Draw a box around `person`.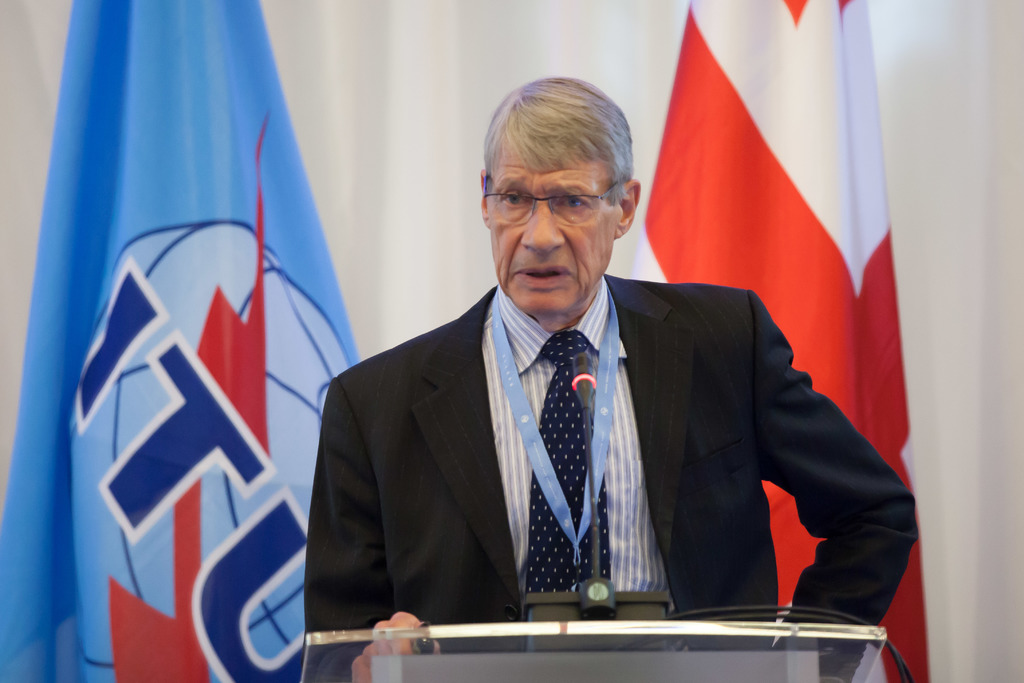
x1=302 y1=74 x2=919 y2=682.
